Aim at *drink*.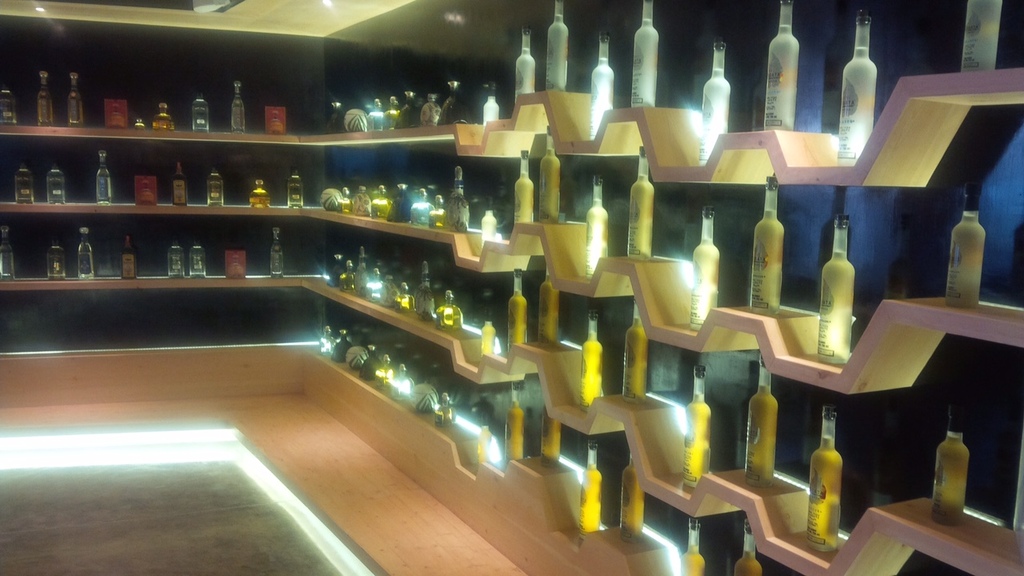
Aimed at x1=250 y1=179 x2=270 y2=208.
